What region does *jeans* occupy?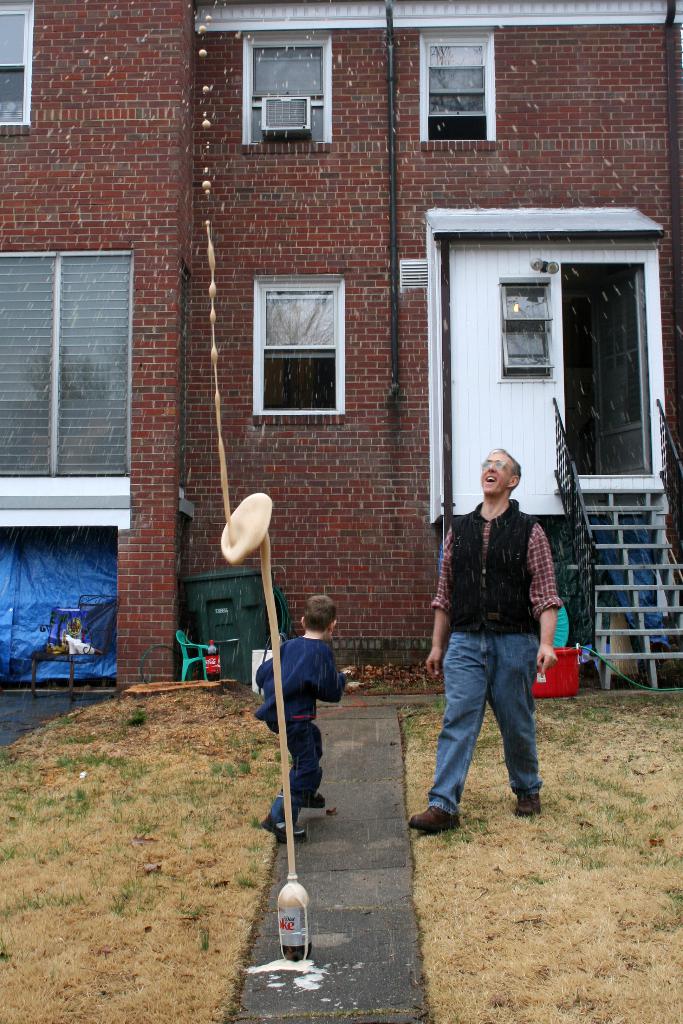
locate(420, 624, 560, 822).
